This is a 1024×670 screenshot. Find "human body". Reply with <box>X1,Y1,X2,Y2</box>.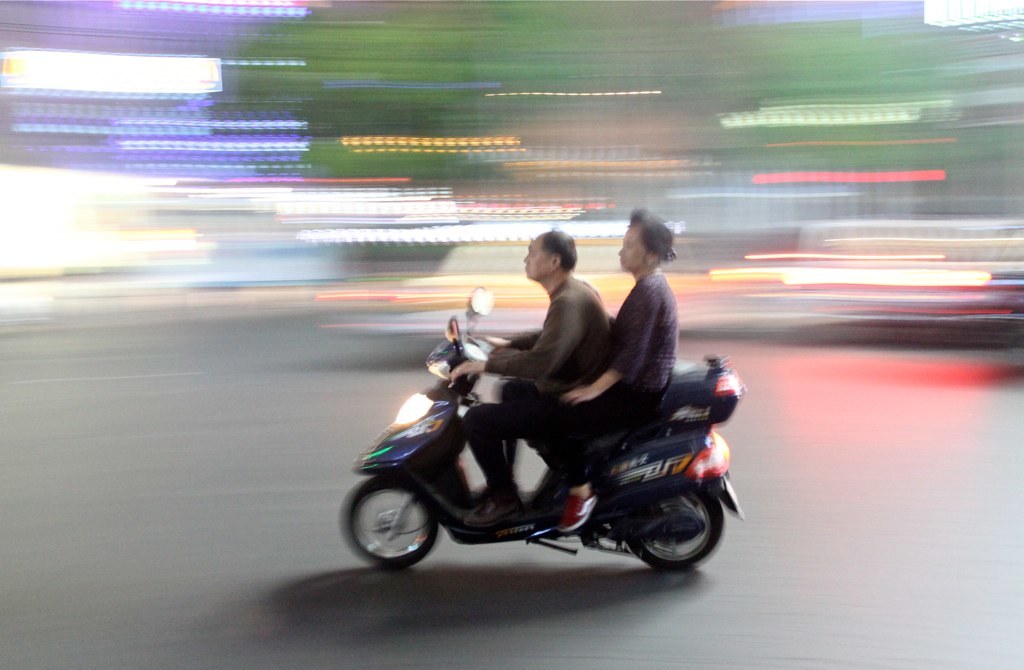
<box>451,226,614,517</box>.
